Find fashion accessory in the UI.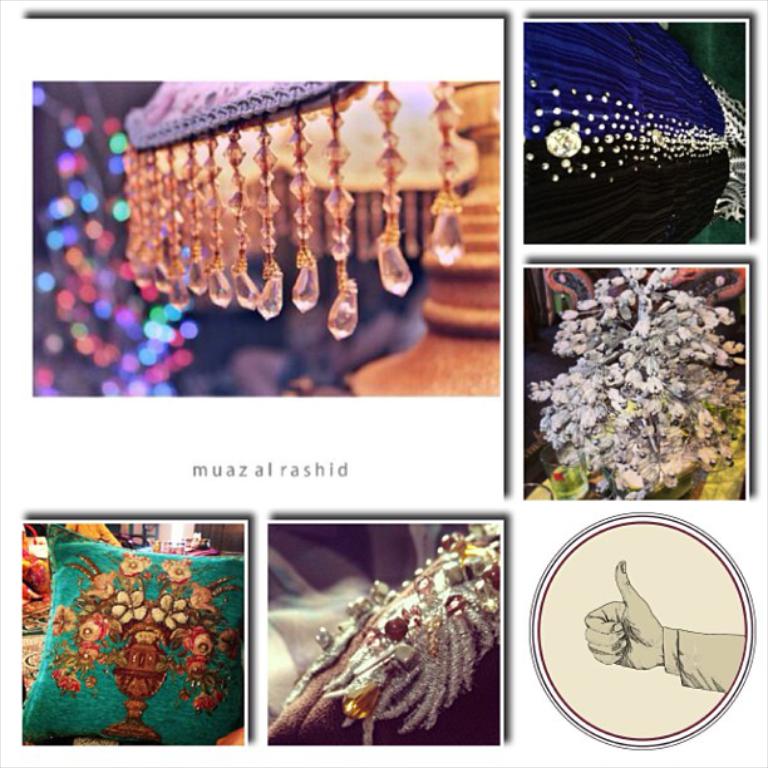
UI element at box=[274, 516, 506, 758].
